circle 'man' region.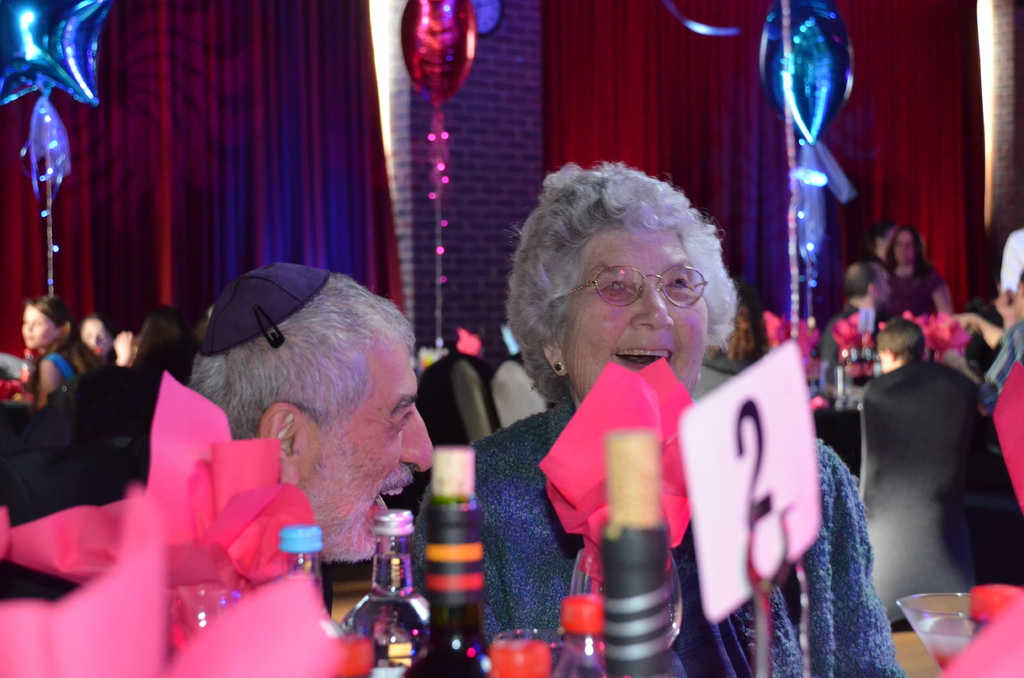
Region: (858,321,1004,565).
